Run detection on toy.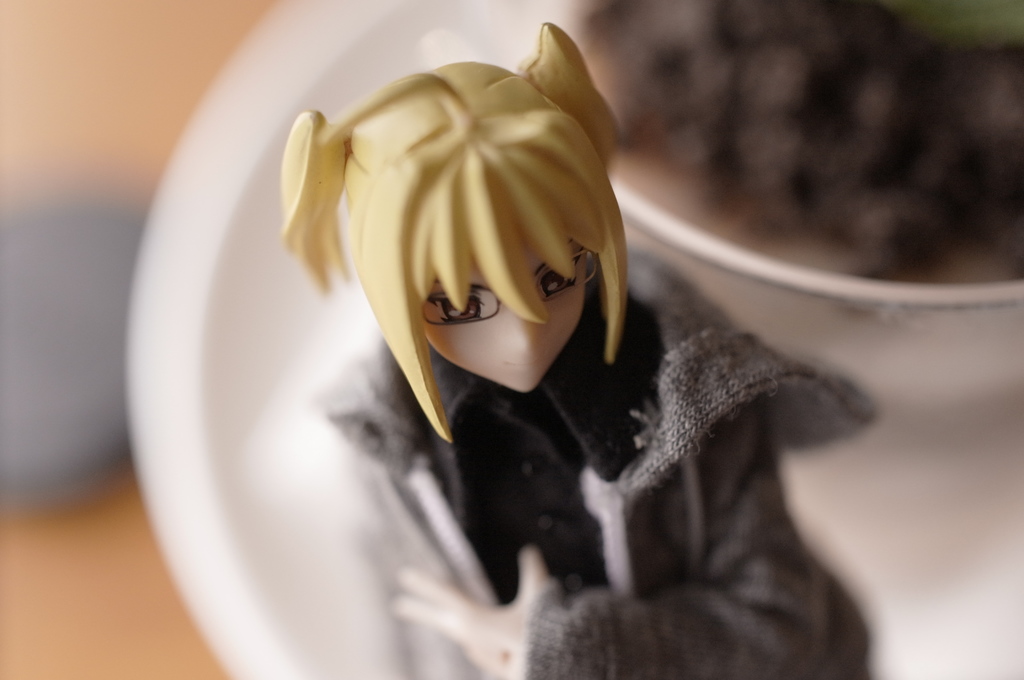
Result: bbox(188, 20, 899, 669).
